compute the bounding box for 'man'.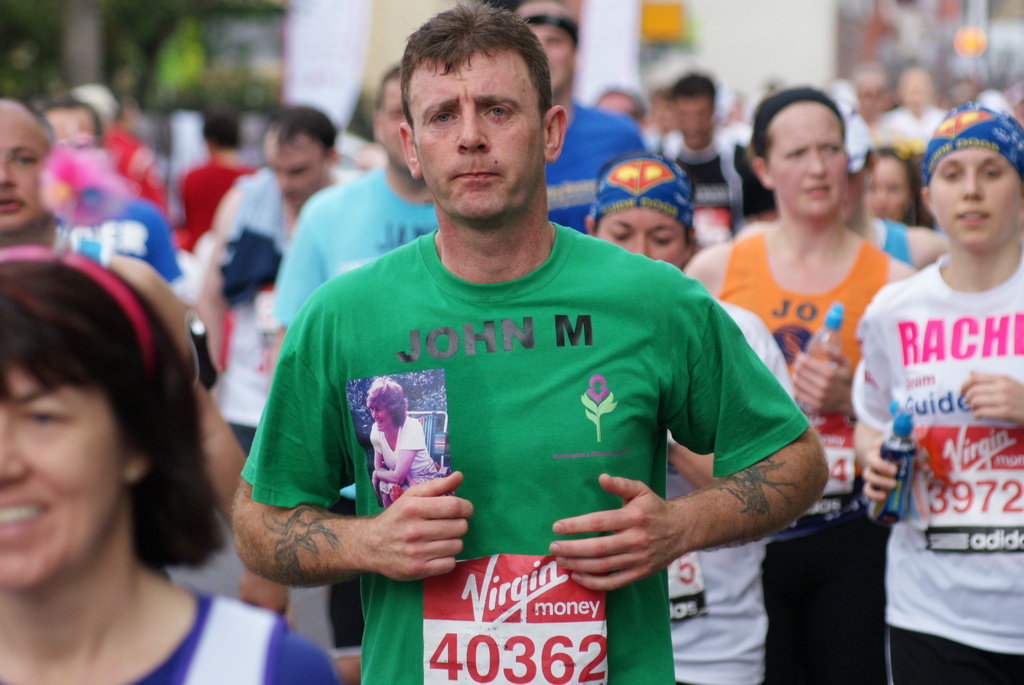
crop(195, 102, 368, 453).
